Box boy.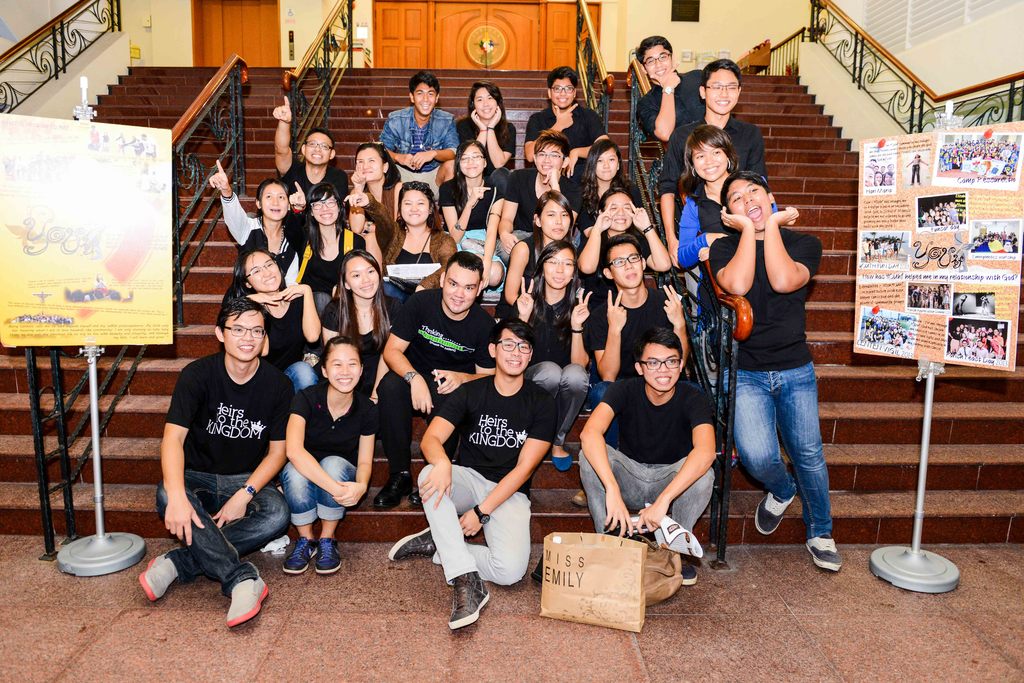
l=141, t=293, r=297, b=629.
